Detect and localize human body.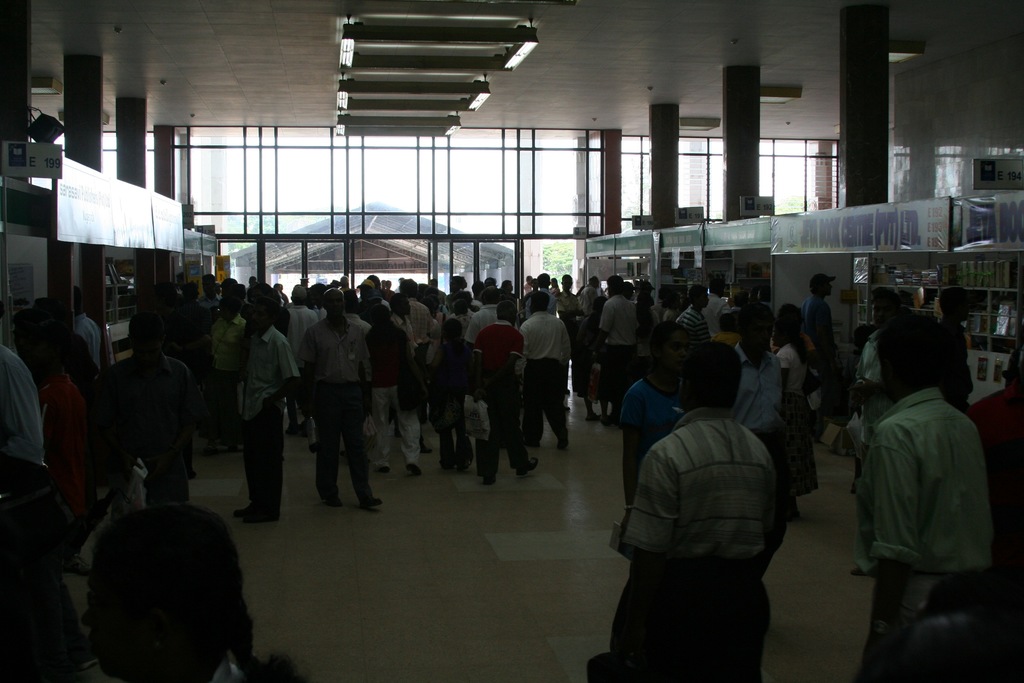
Localized at 854,386,998,682.
